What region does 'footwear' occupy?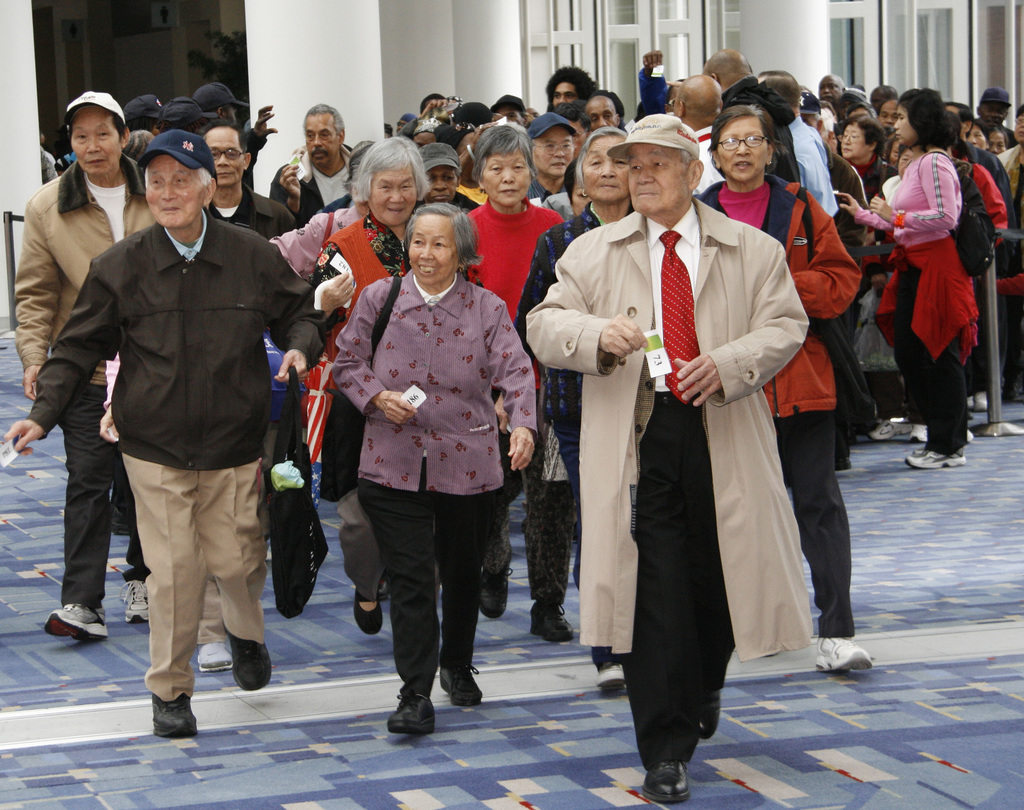
box(698, 687, 722, 743).
